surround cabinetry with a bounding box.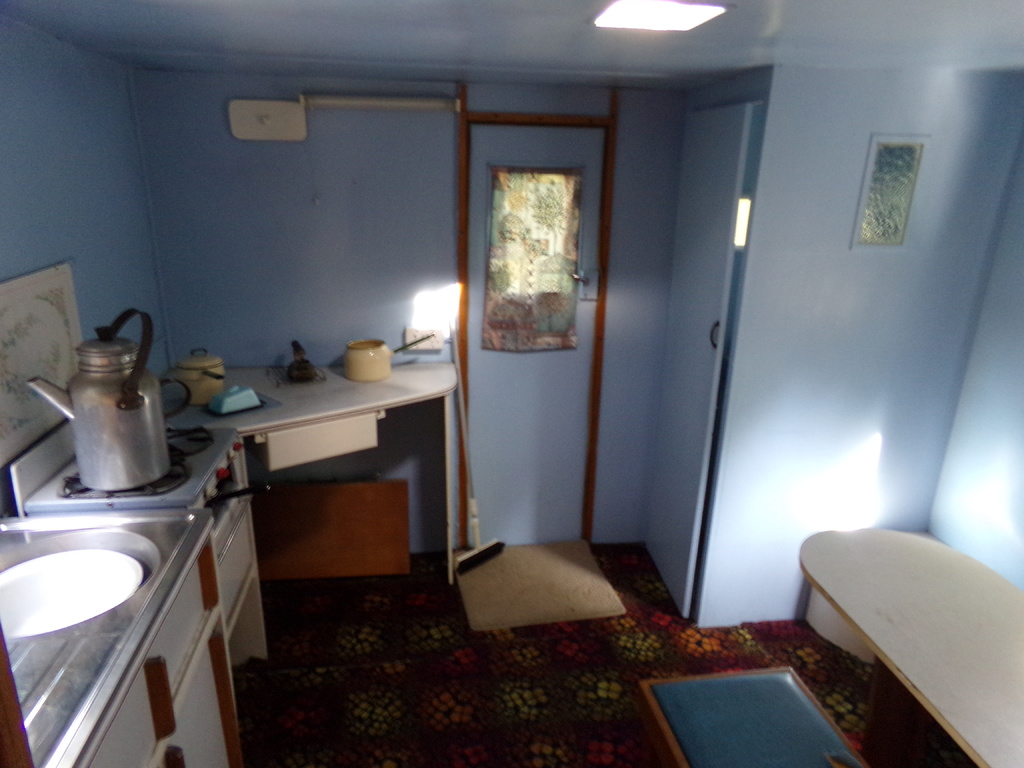
bbox=[0, 426, 285, 767].
